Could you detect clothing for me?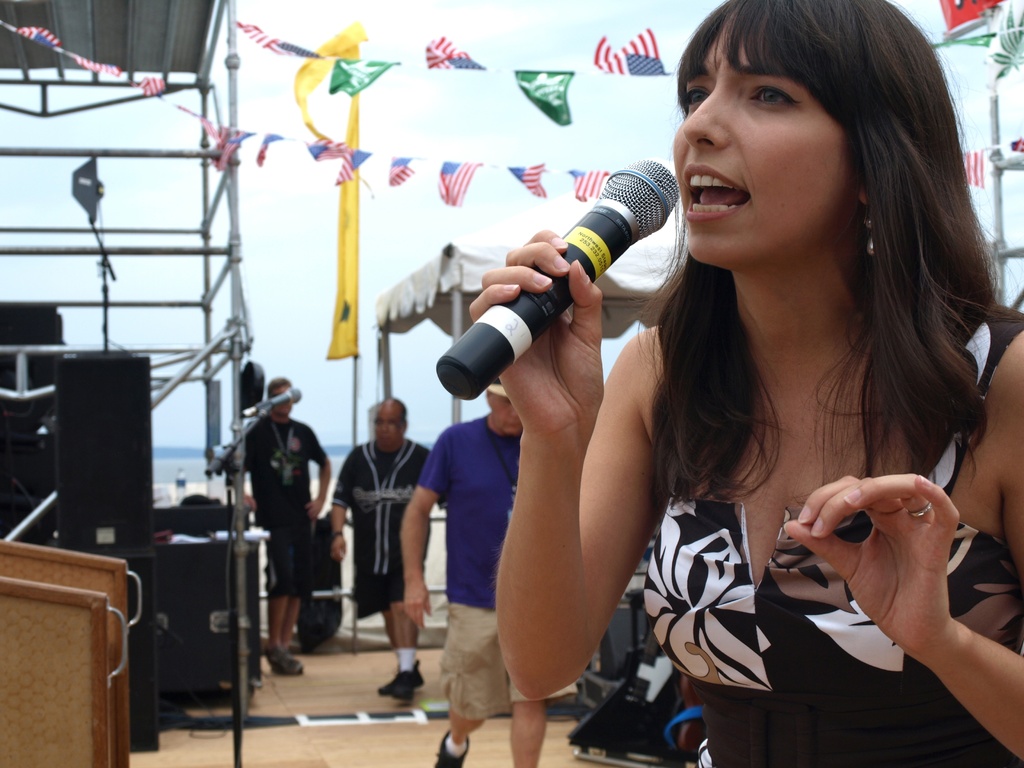
Detection result: detection(417, 413, 584, 726).
